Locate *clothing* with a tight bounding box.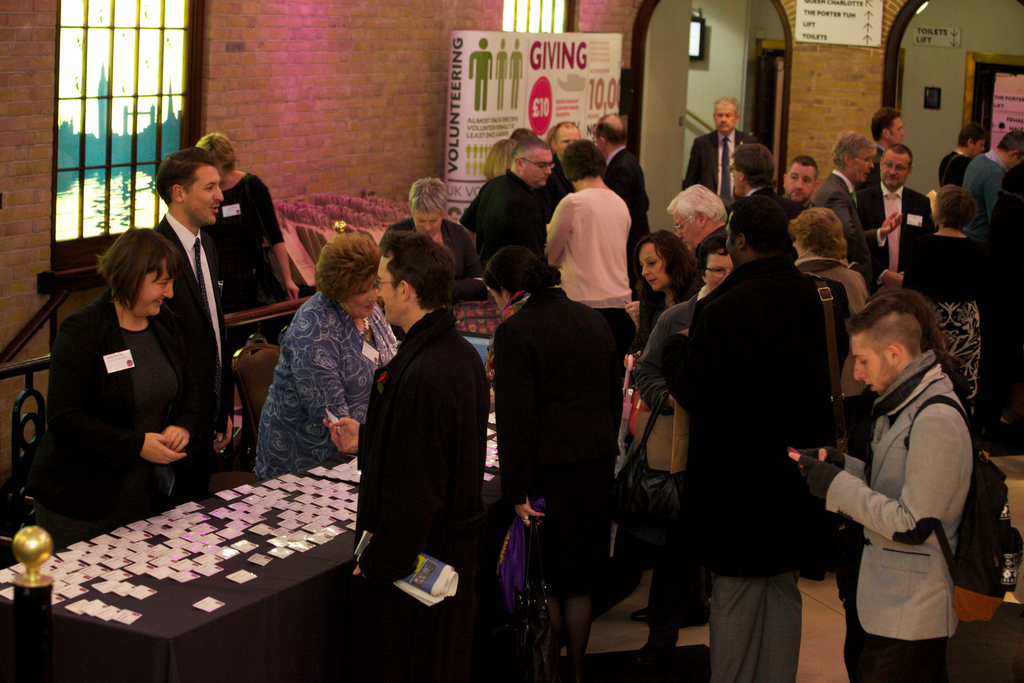
<box>942,149,966,190</box>.
